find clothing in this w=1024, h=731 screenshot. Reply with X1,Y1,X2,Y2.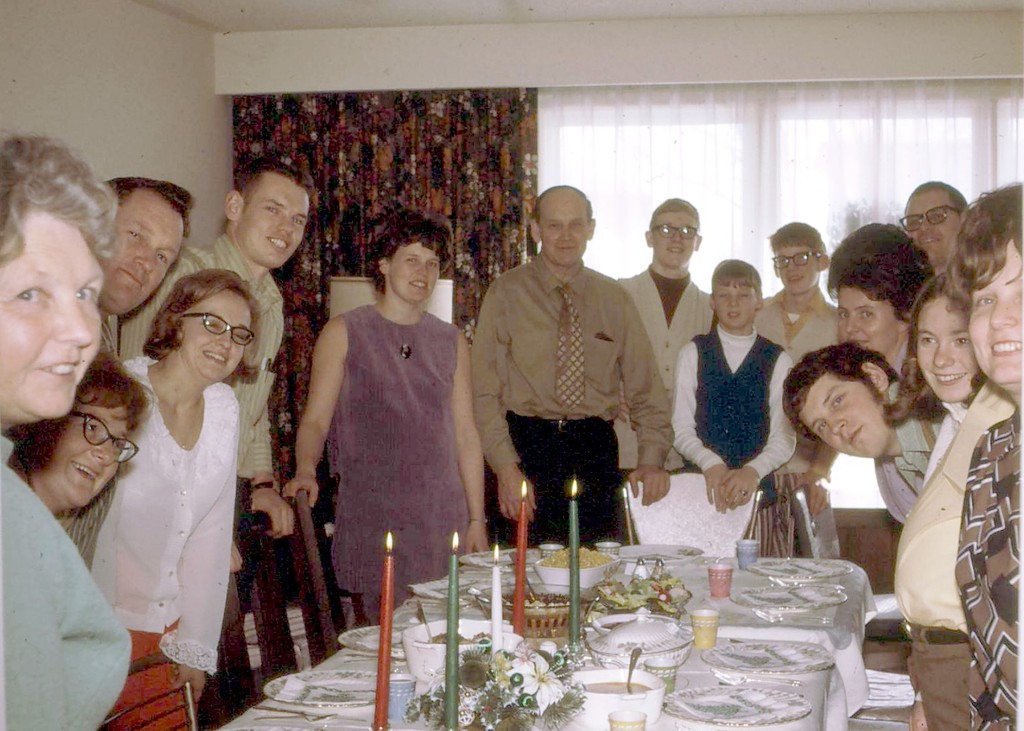
475,254,686,540.
